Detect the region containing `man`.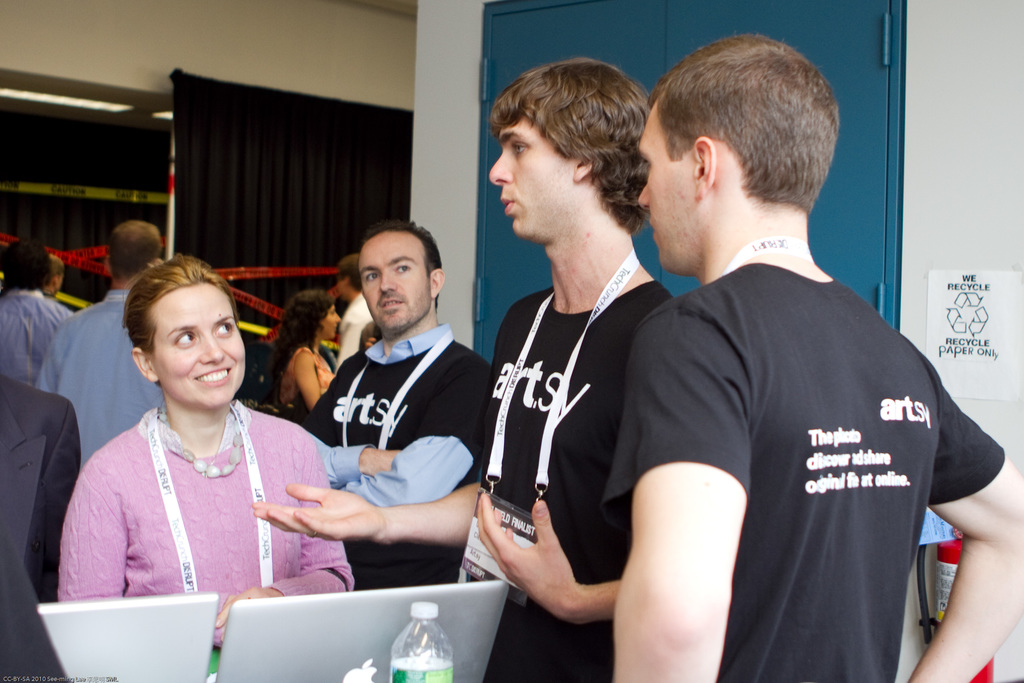
<box>524,50,975,673</box>.
